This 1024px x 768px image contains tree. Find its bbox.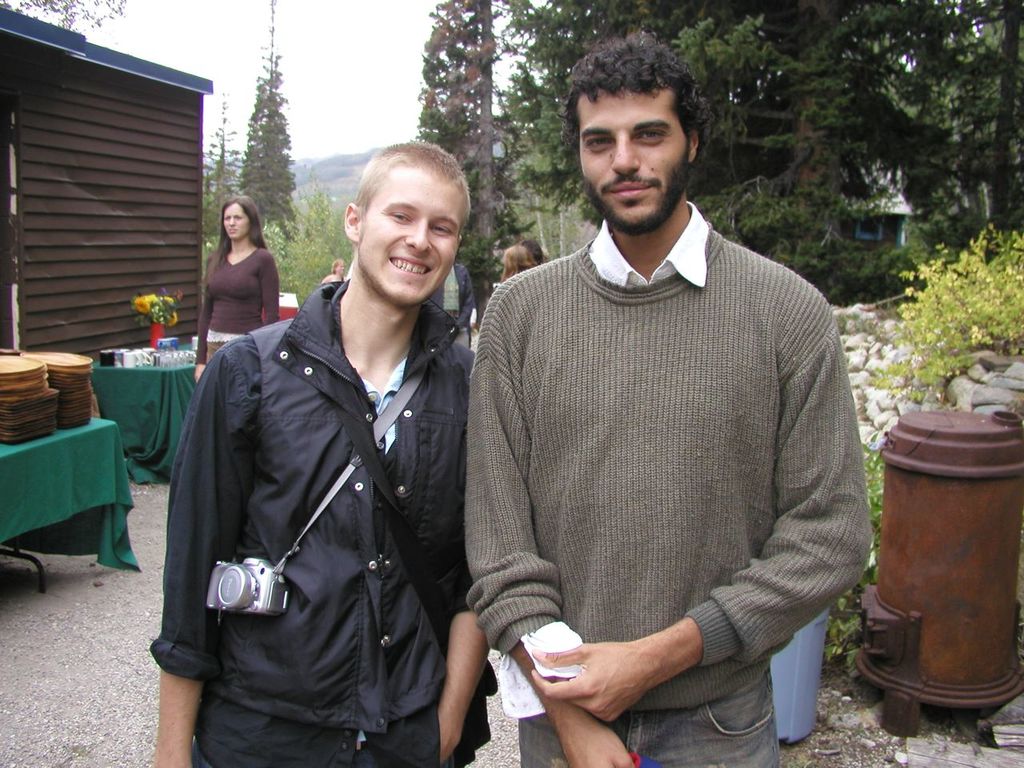
bbox=[199, 90, 235, 252].
